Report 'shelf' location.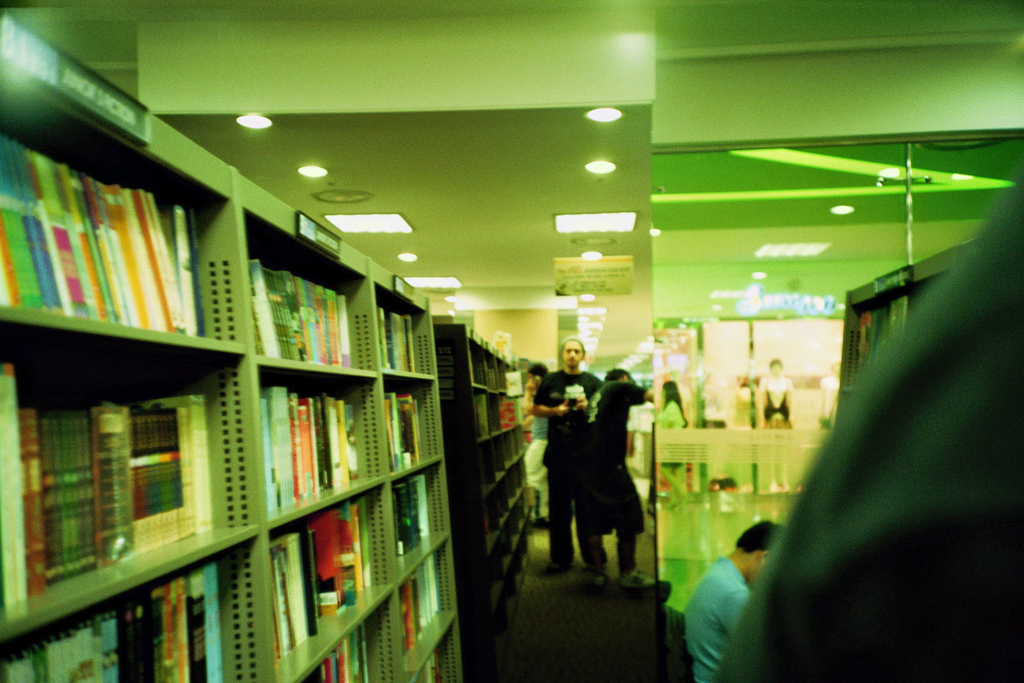
Report: box(467, 306, 518, 662).
